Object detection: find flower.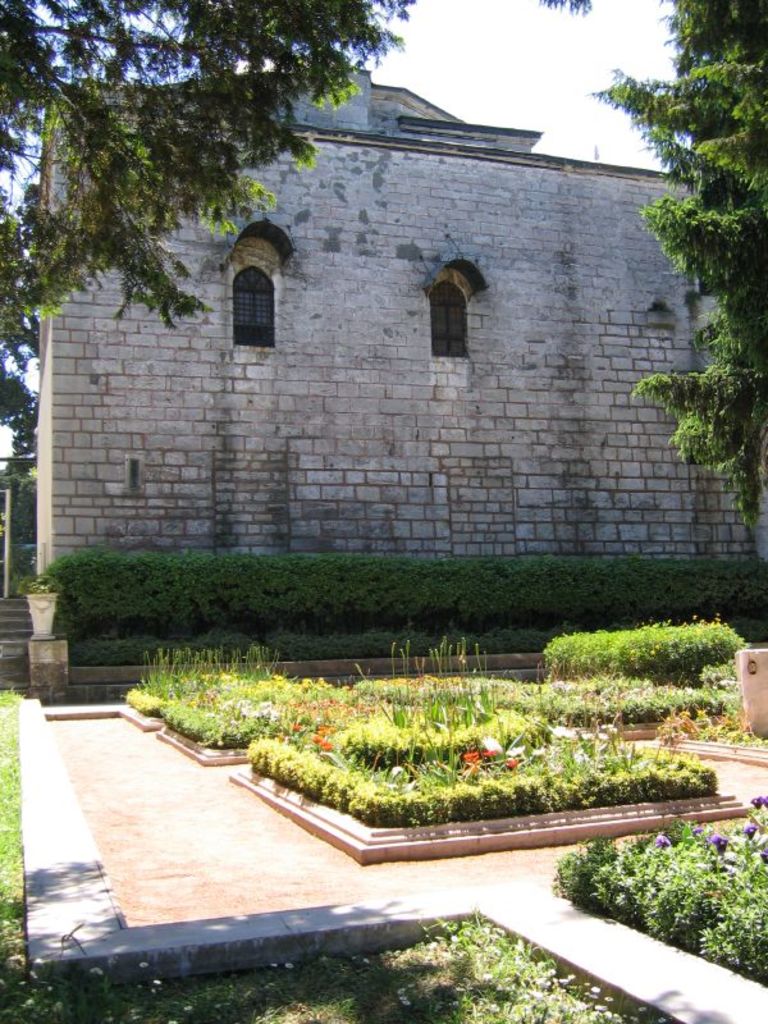
[646, 831, 673, 849].
